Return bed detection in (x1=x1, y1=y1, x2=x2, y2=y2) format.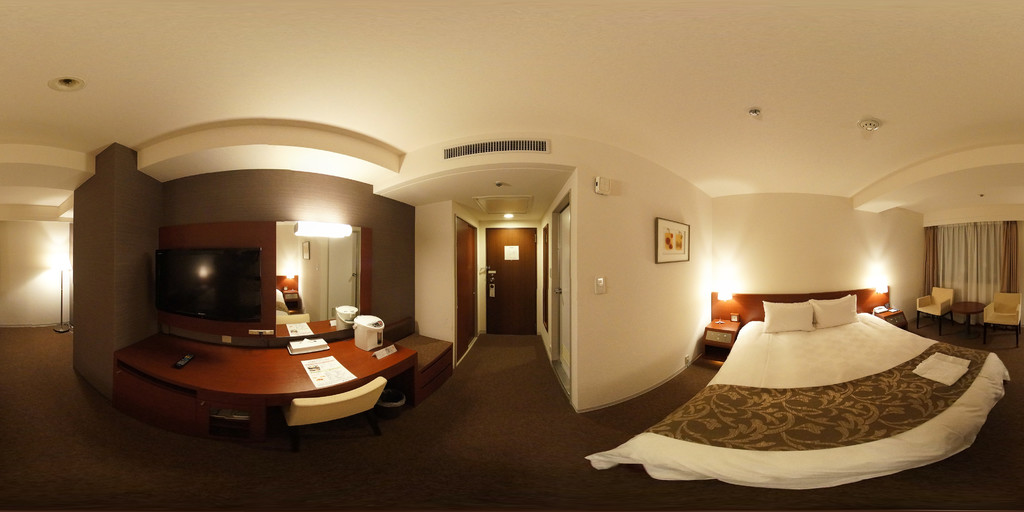
(x1=612, y1=261, x2=1009, y2=486).
